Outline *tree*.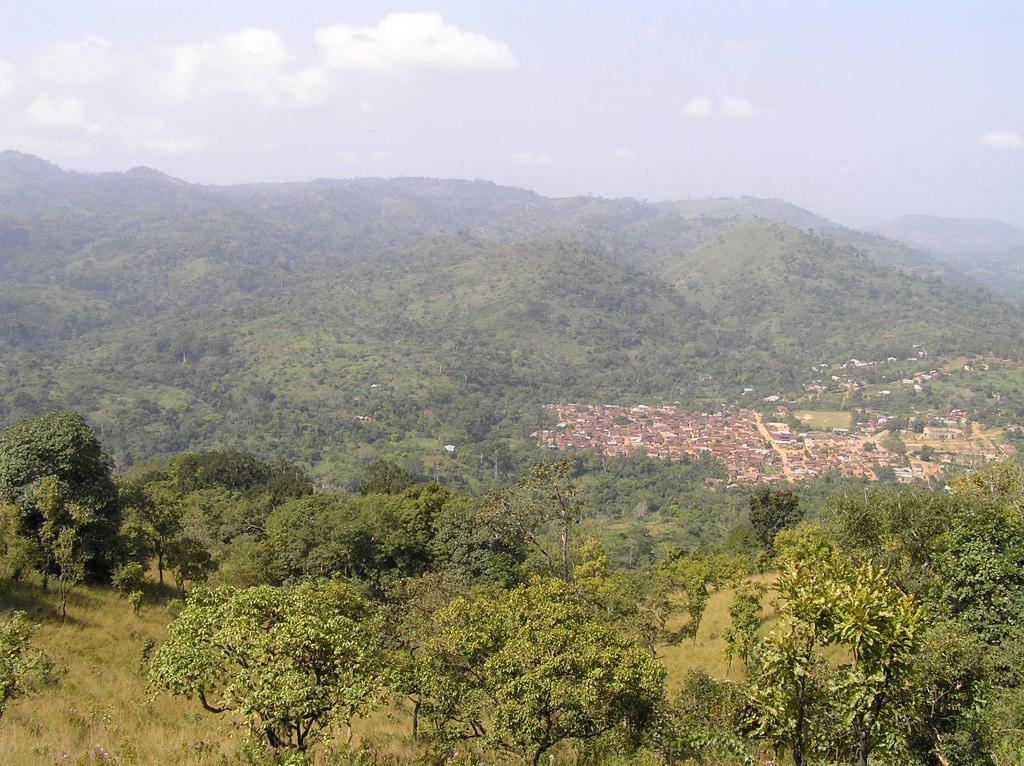
Outline: [x1=176, y1=447, x2=313, y2=542].
